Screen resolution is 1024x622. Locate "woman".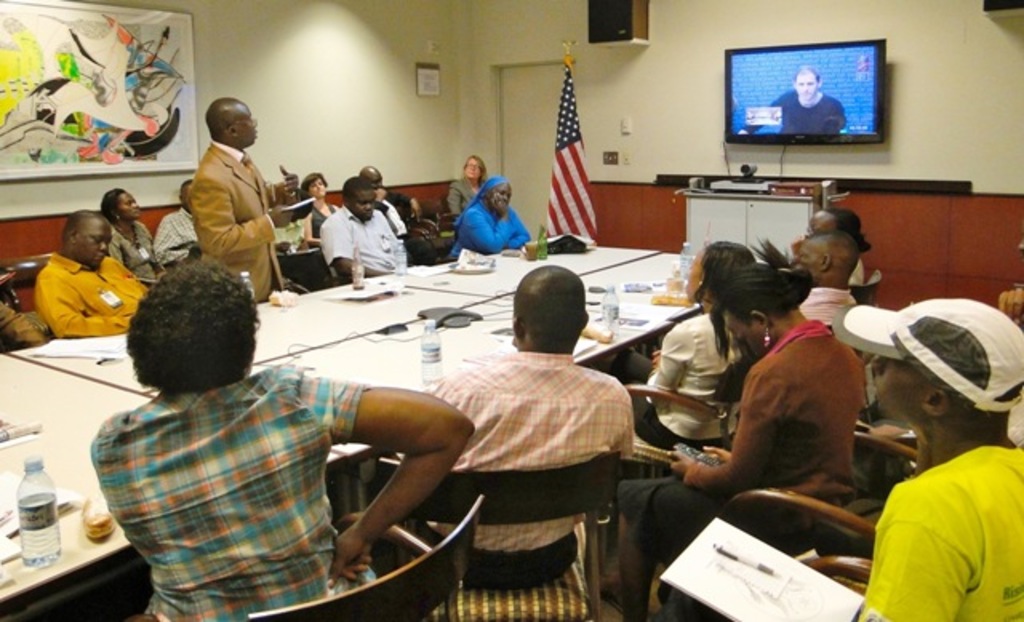
[446, 155, 488, 227].
